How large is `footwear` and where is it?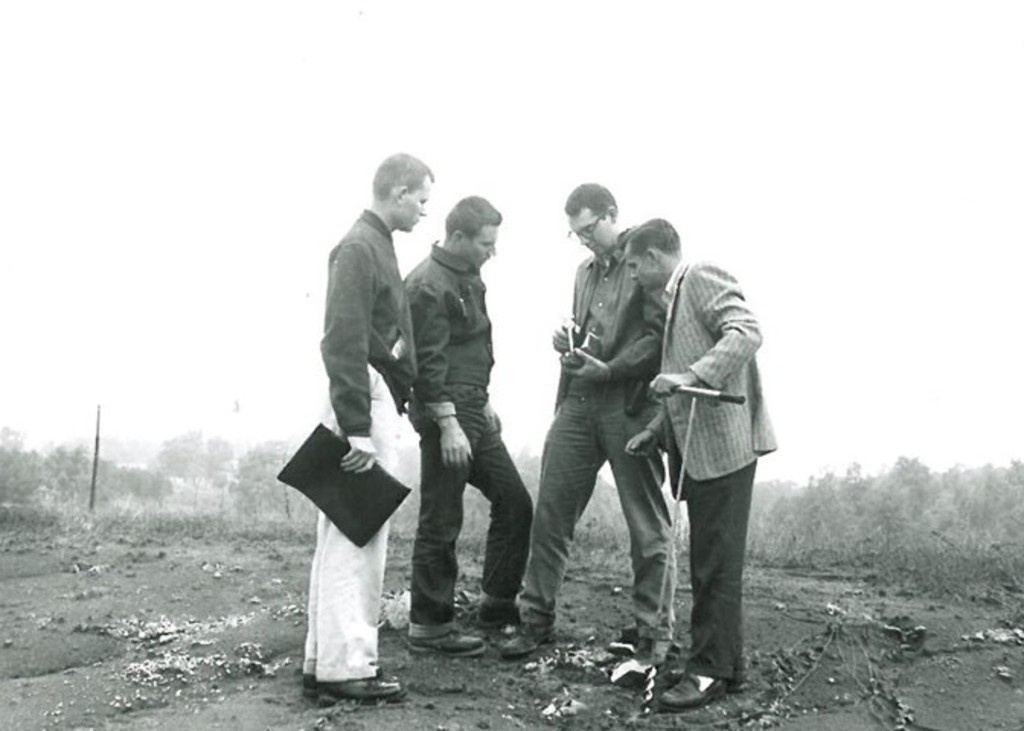
Bounding box: [left=410, top=629, right=483, bottom=659].
